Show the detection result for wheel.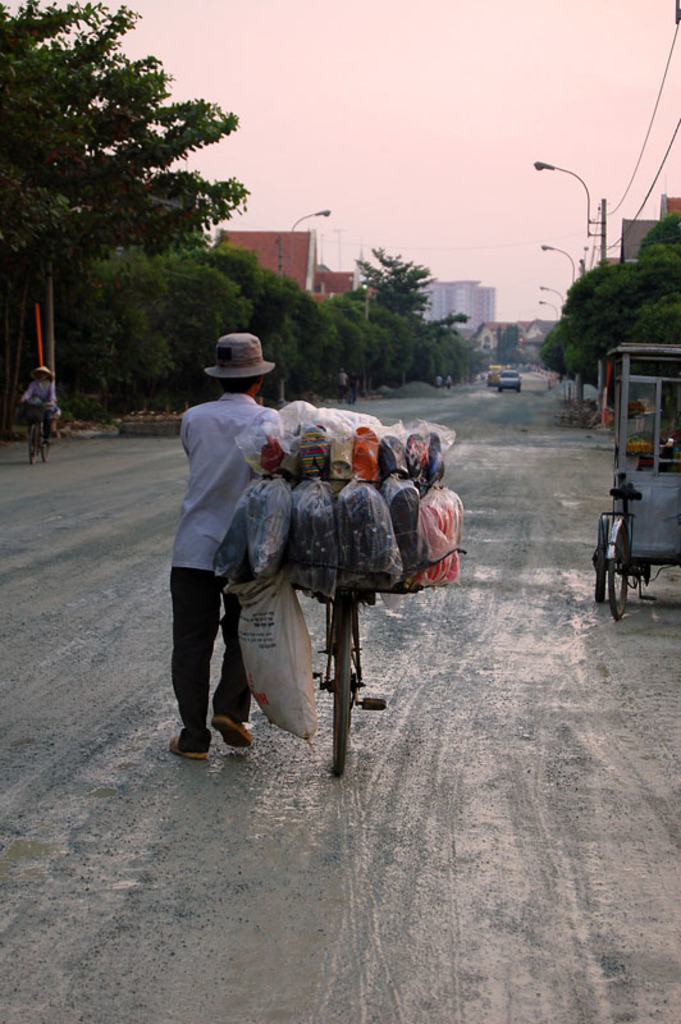
bbox(319, 616, 370, 774).
